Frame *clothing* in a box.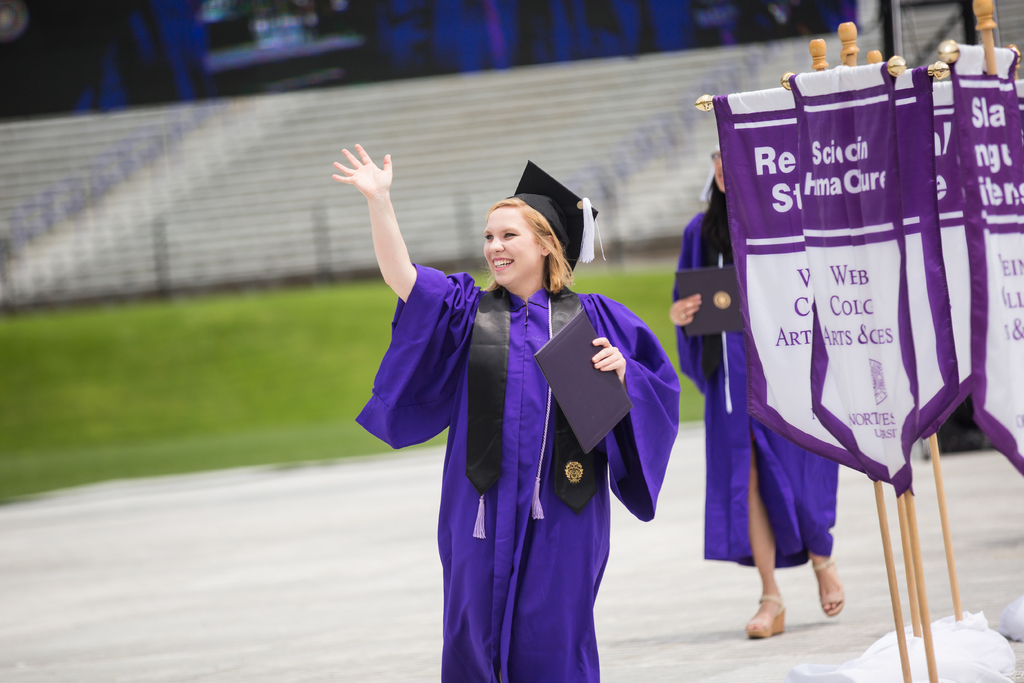
(674, 207, 838, 572).
